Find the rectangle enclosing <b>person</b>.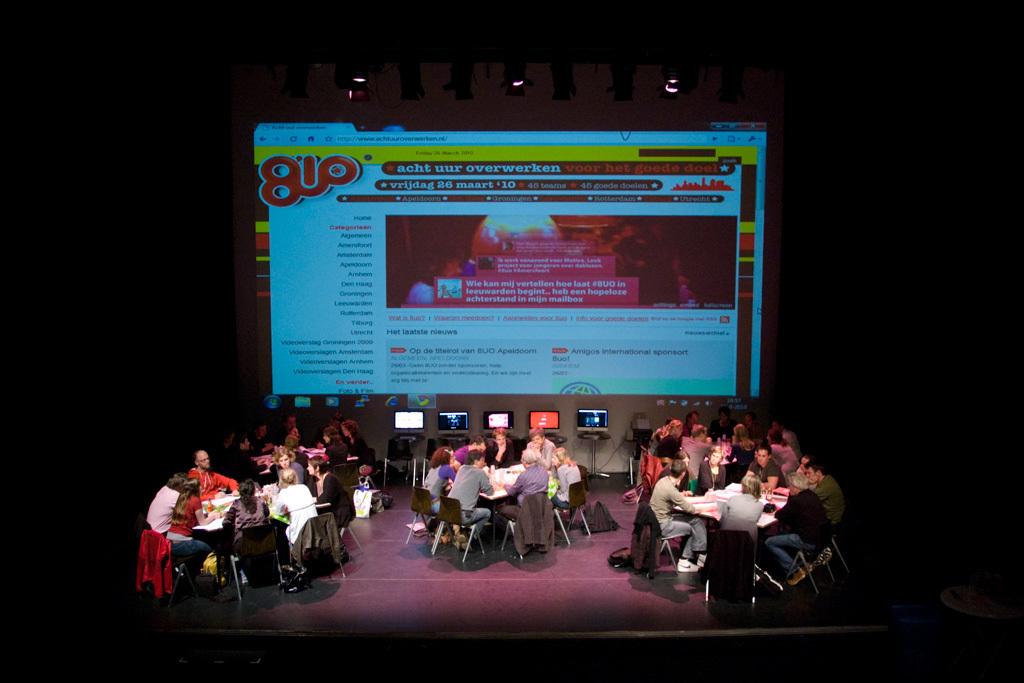
215,493,281,545.
